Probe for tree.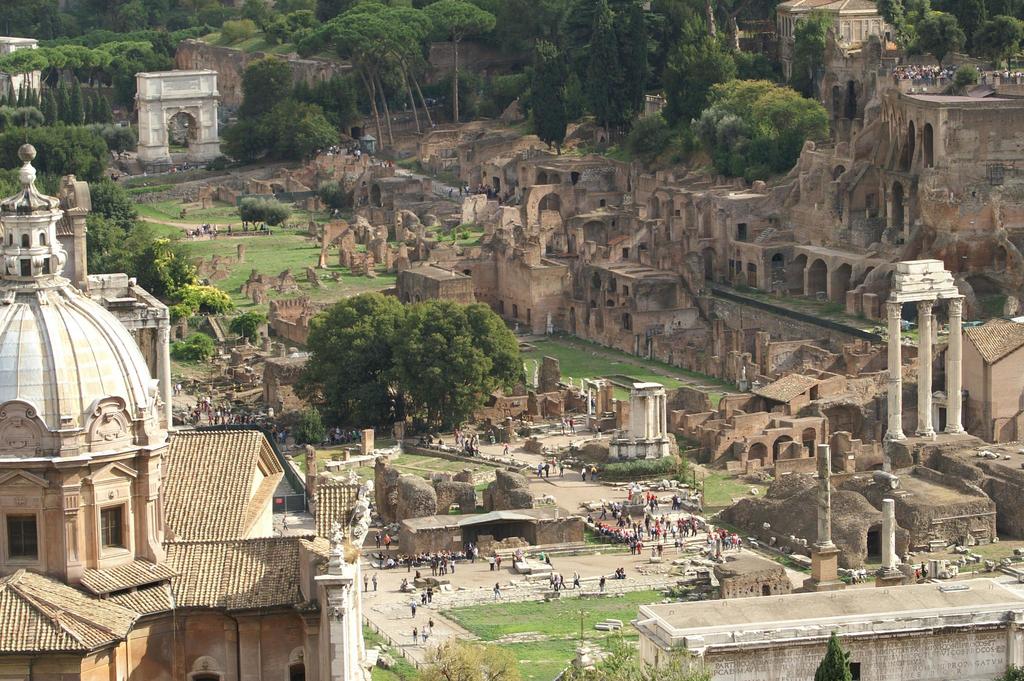
Probe result: <box>502,0,785,156</box>.
